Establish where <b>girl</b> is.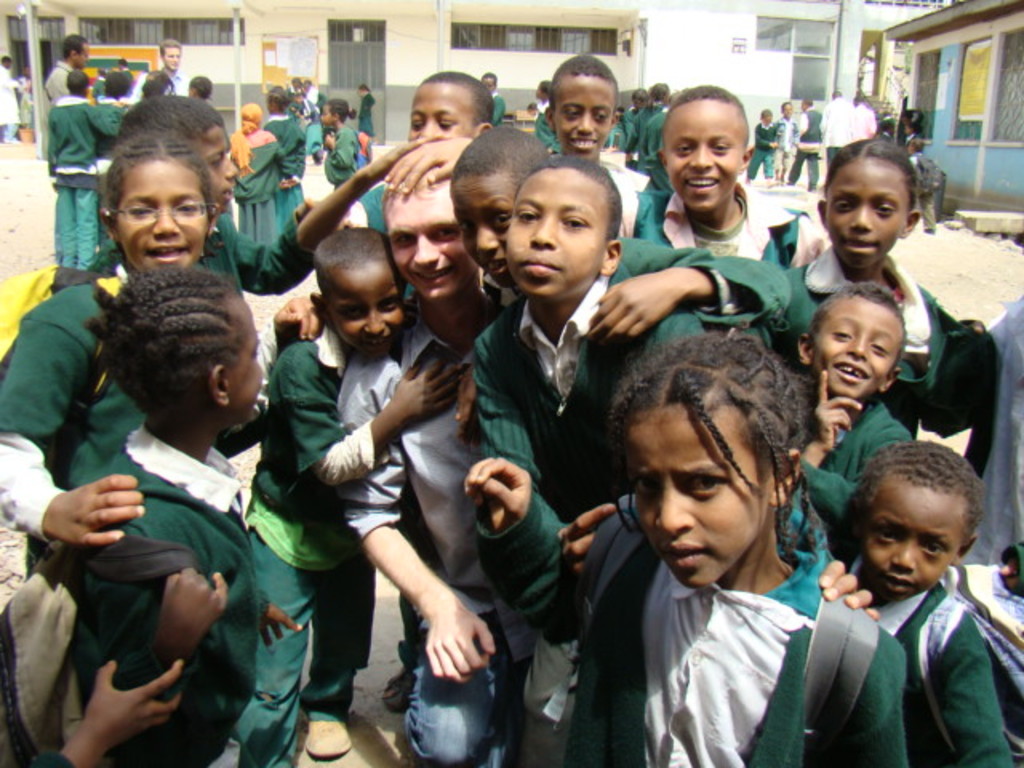
Established at crop(461, 330, 909, 766).
